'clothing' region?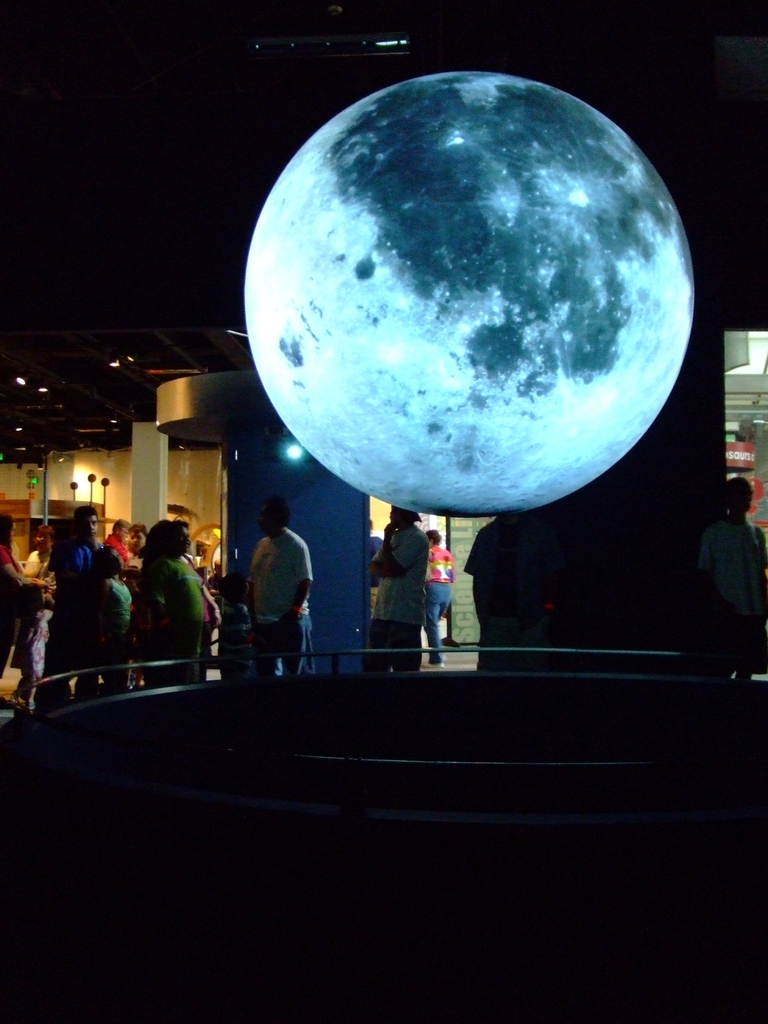
Rect(104, 585, 135, 686)
